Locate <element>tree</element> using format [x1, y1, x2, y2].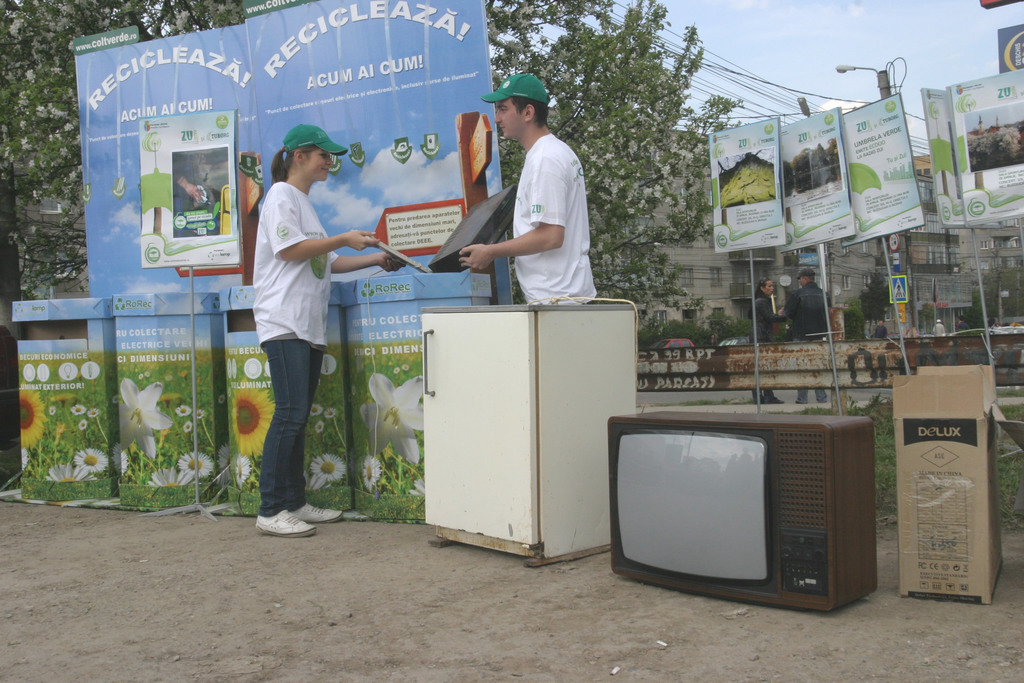
[0, 0, 238, 294].
